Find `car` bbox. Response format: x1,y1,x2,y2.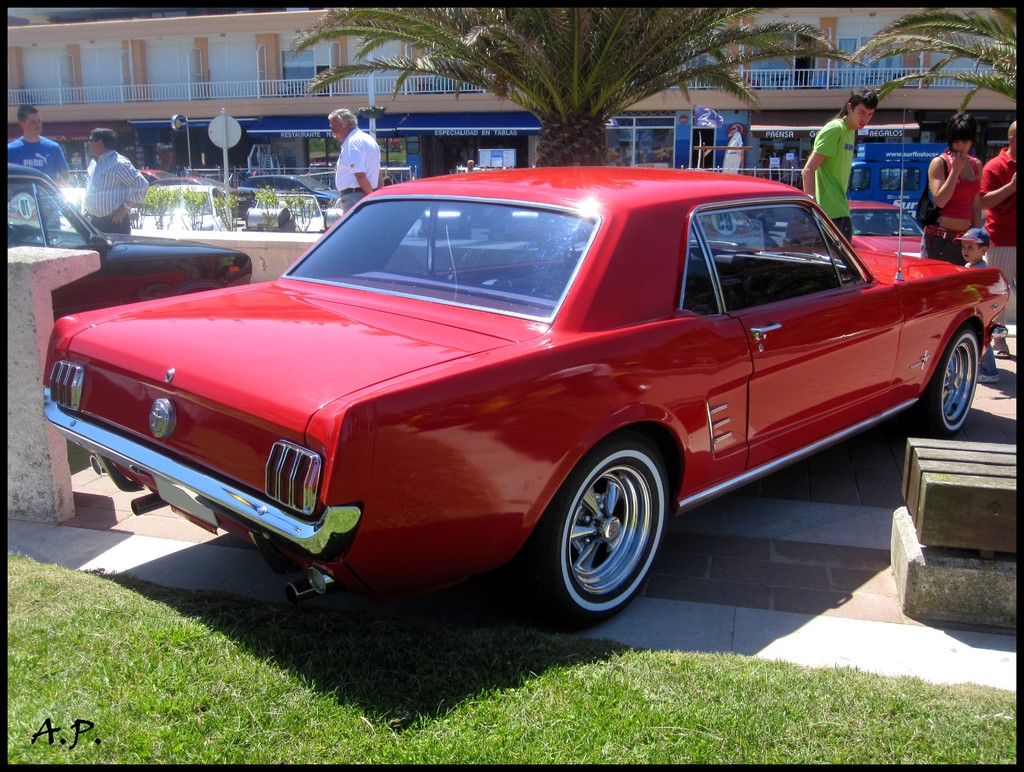
151,176,254,213.
